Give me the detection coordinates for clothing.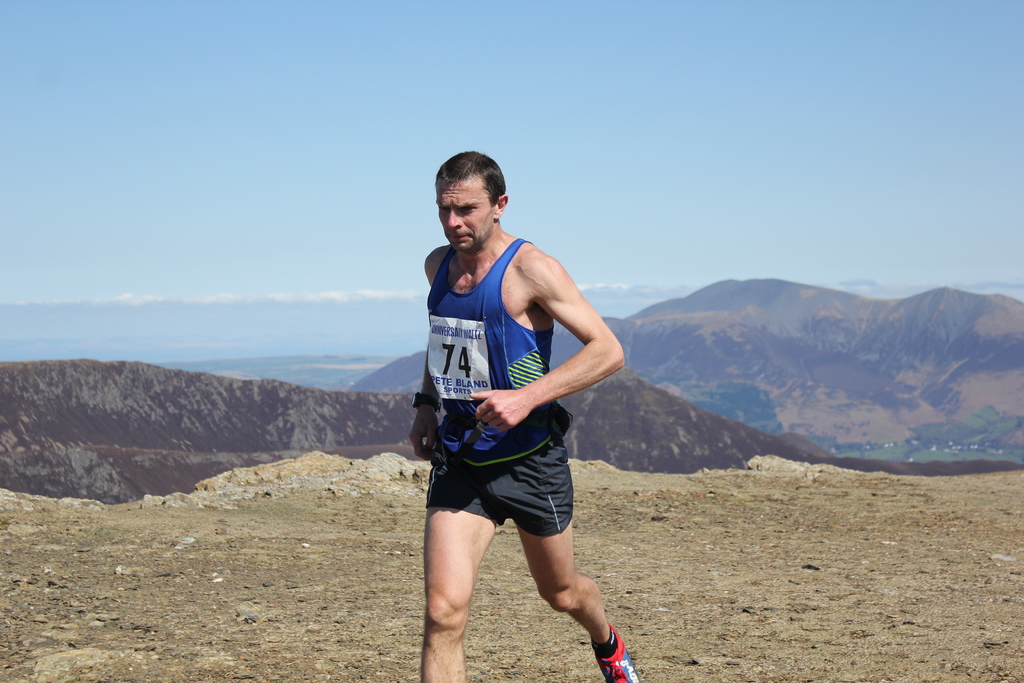
416/220/604/557.
